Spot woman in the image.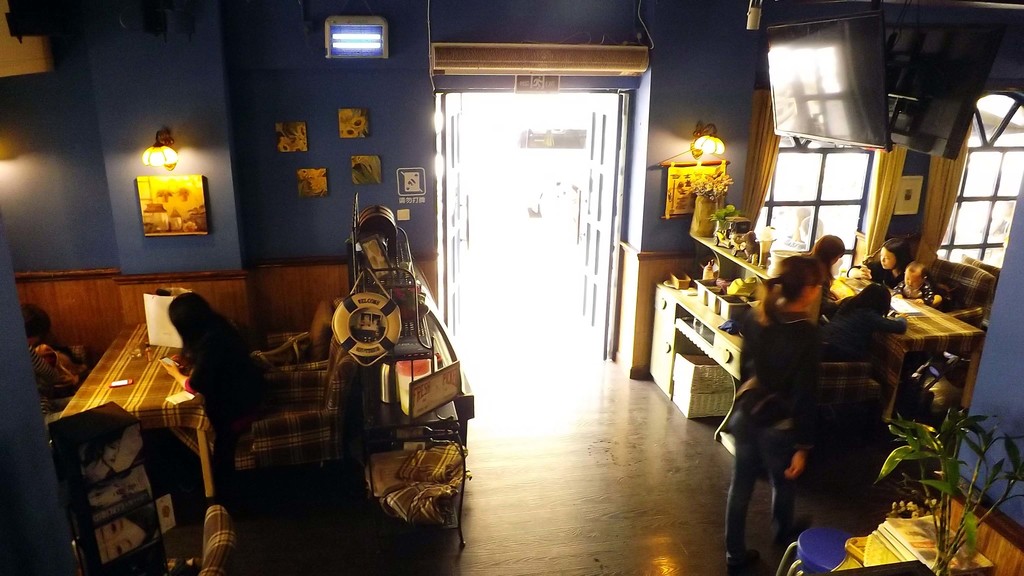
woman found at {"left": 717, "top": 259, "right": 828, "bottom": 558}.
